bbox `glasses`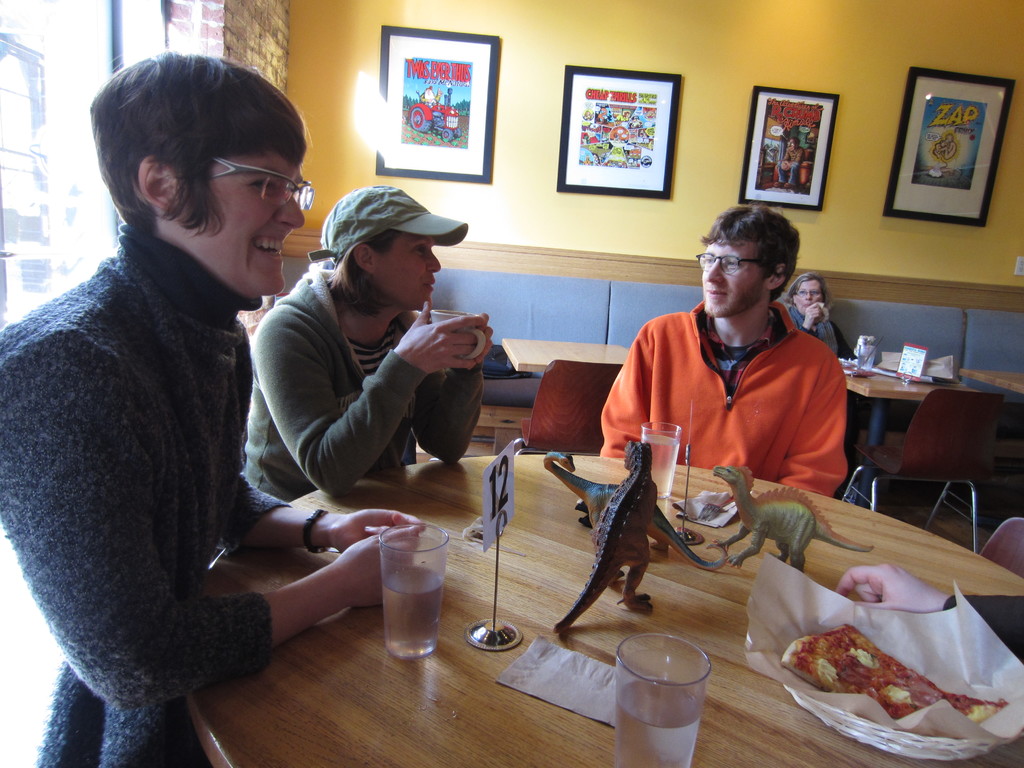
x1=694 y1=252 x2=764 y2=271
